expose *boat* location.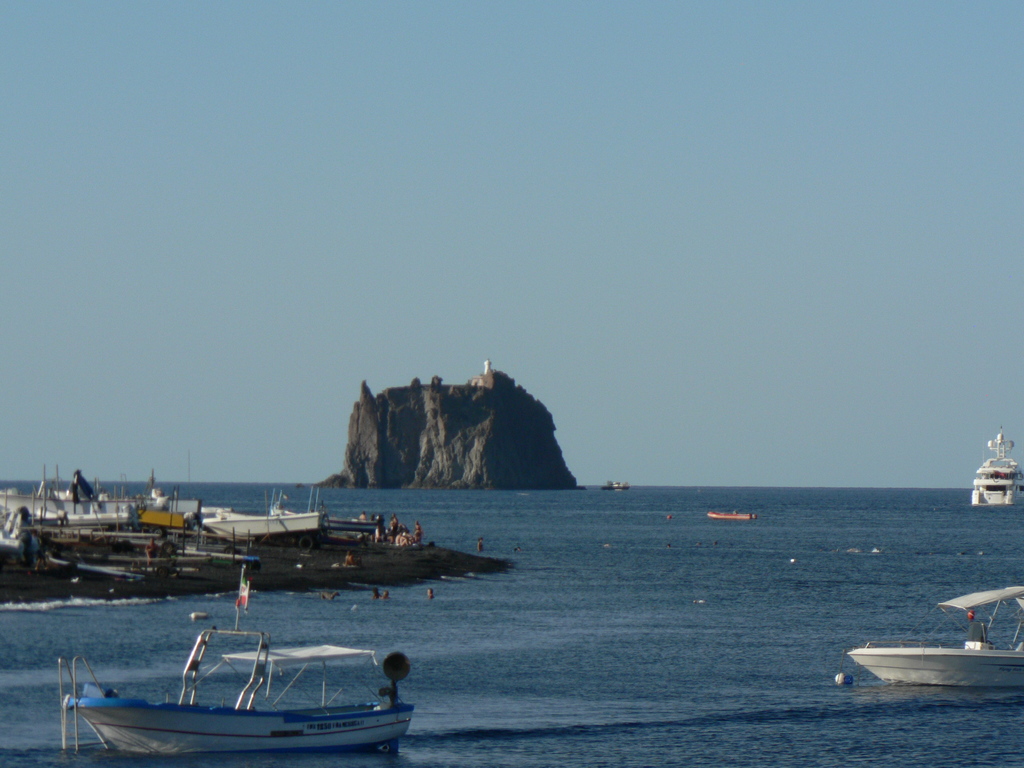
Exposed at (840, 587, 1023, 682).
